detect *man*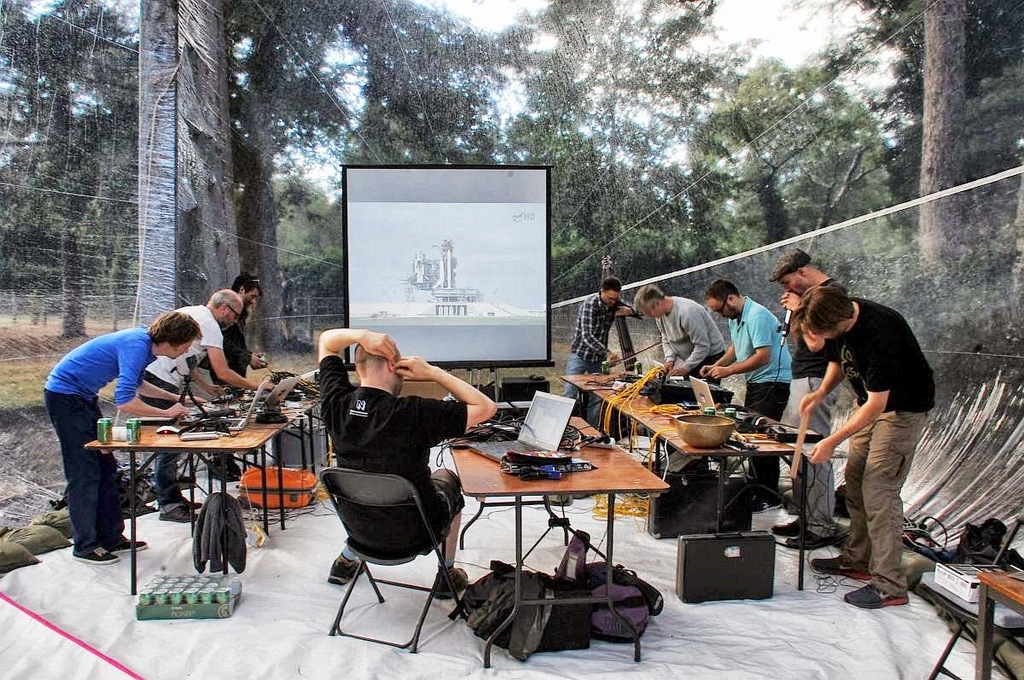
[left=797, top=287, right=937, bottom=604]
